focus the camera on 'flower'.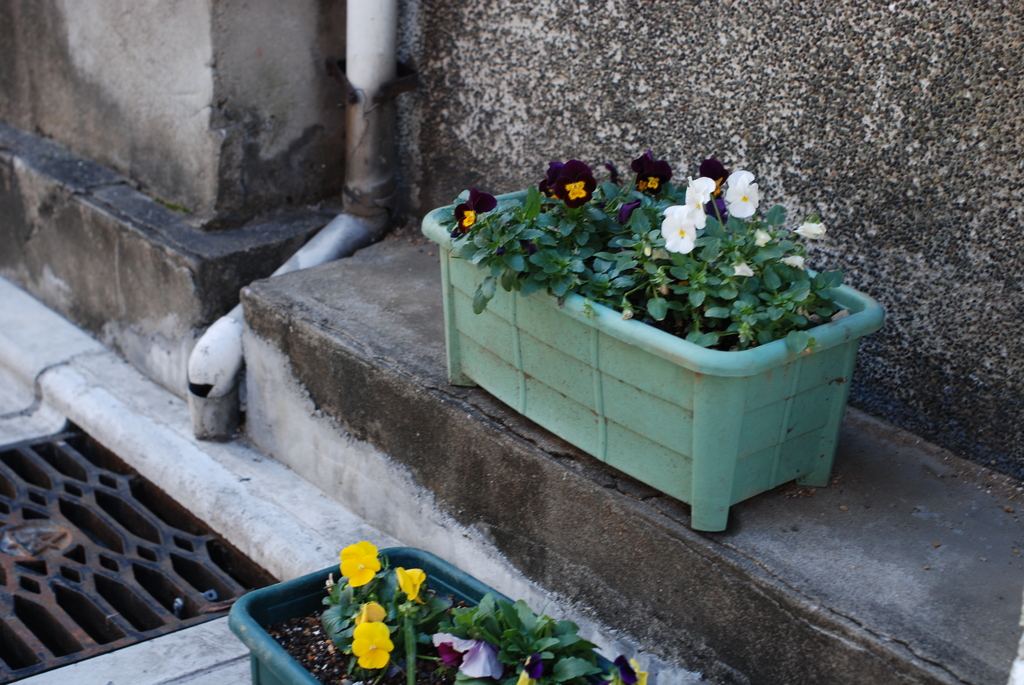
Focus region: [left=684, top=173, right=717, bottom=209].
